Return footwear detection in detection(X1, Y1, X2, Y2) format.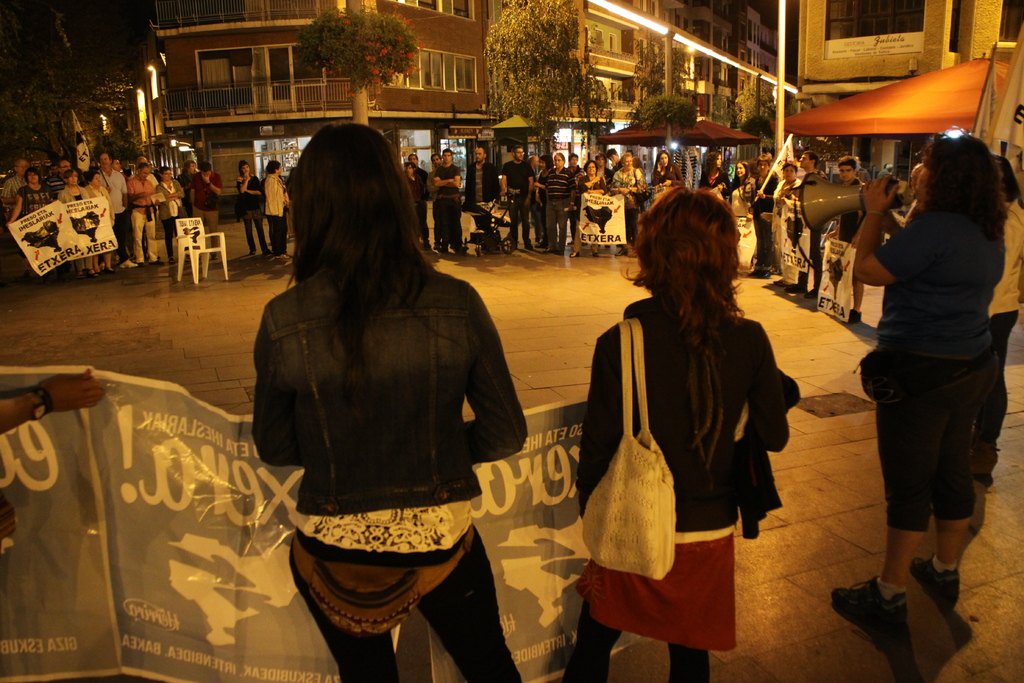
detection(438, 244, 449, 254).
